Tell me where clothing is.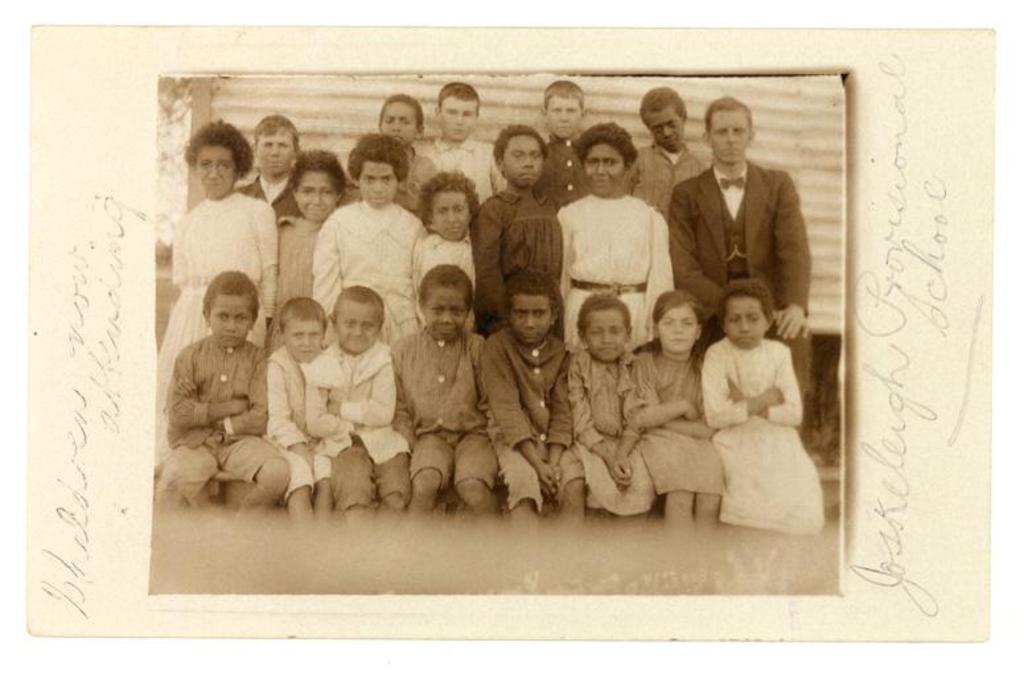
clothing is at [712,334,831,547].
